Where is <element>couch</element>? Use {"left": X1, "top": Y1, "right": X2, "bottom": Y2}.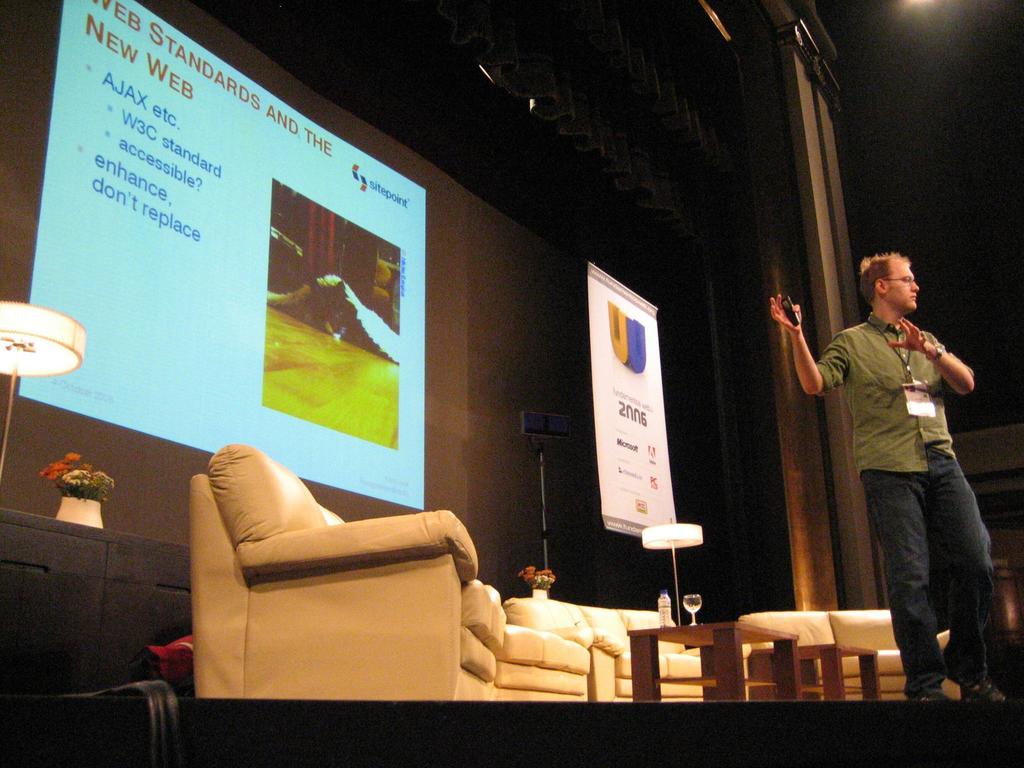
{"left": 497, "top": 604, "right": 708, "bottom": 709}.
